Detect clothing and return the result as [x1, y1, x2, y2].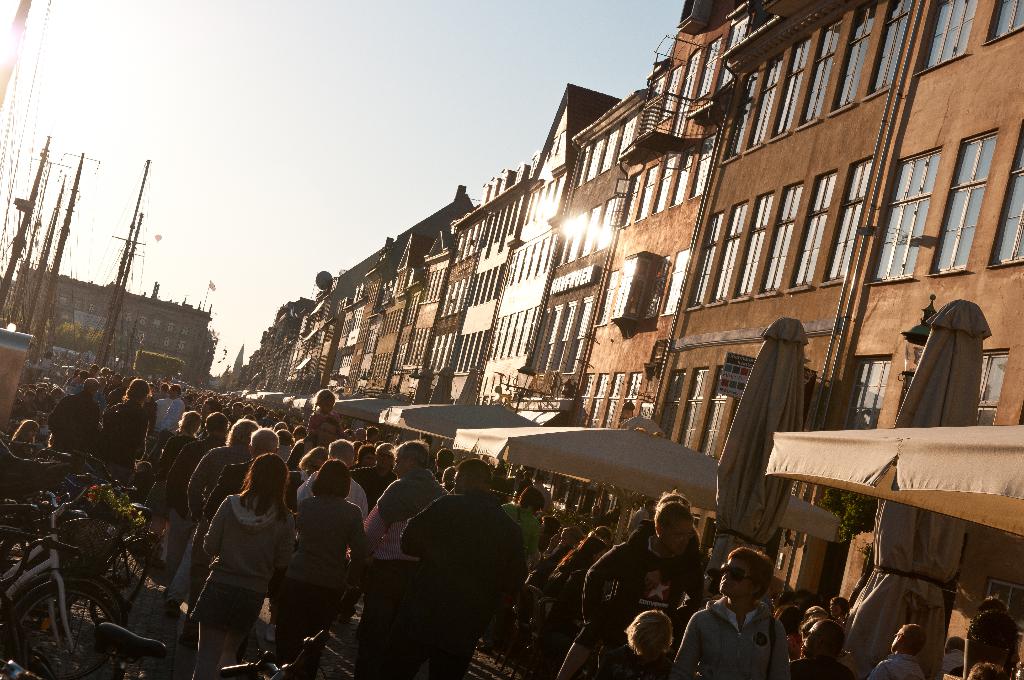
[867, 647, 936, 679].
